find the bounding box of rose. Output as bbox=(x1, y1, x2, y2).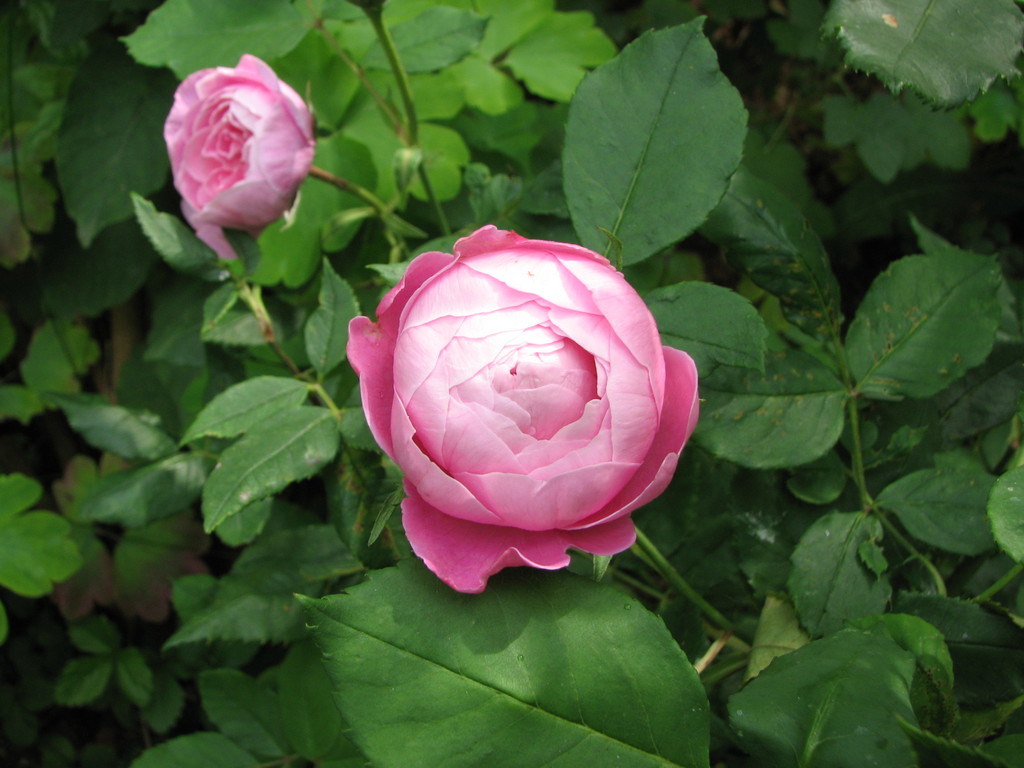
bbox=(346, 227, 703, 596).
